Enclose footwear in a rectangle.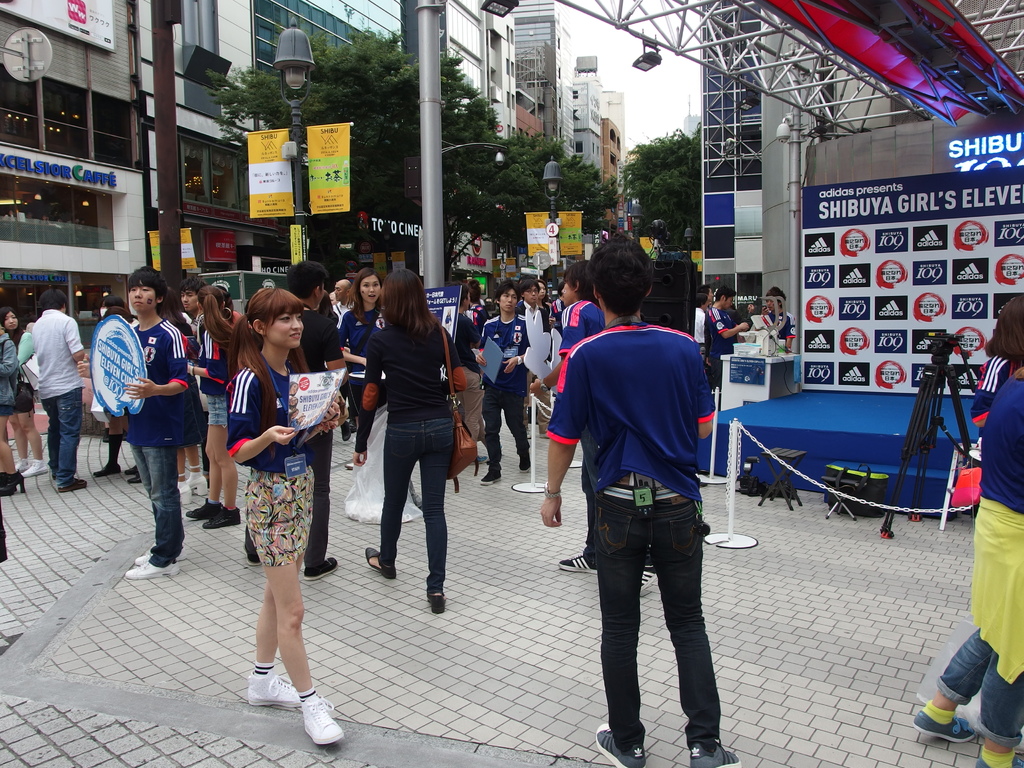
(366, 546, 394, 574).
